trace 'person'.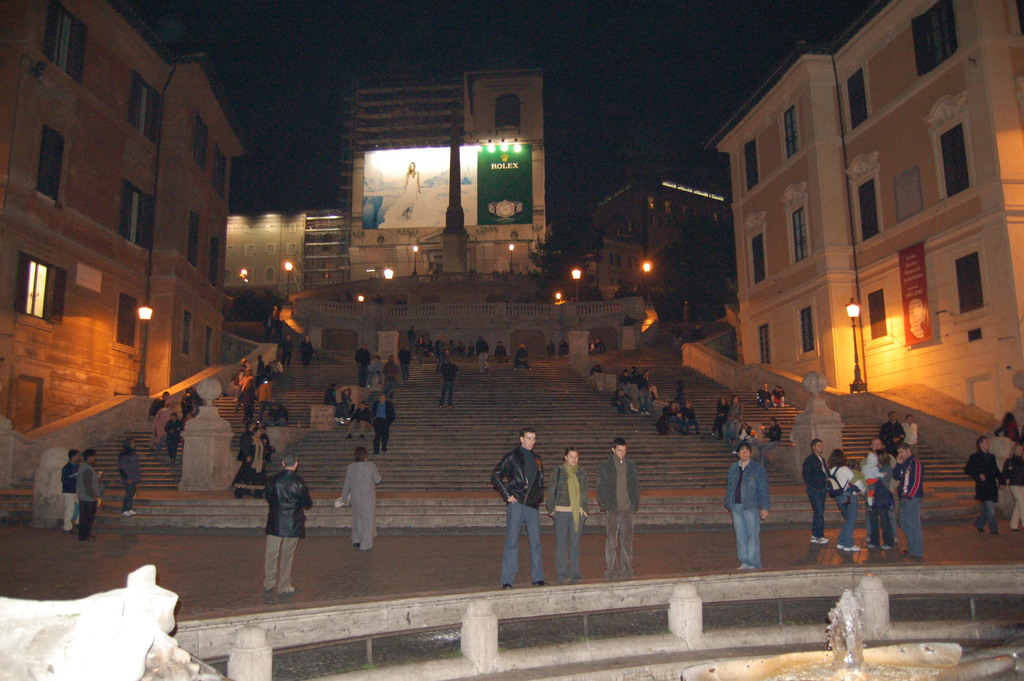
Traced to l=269, t=456, r=310, b=595.
